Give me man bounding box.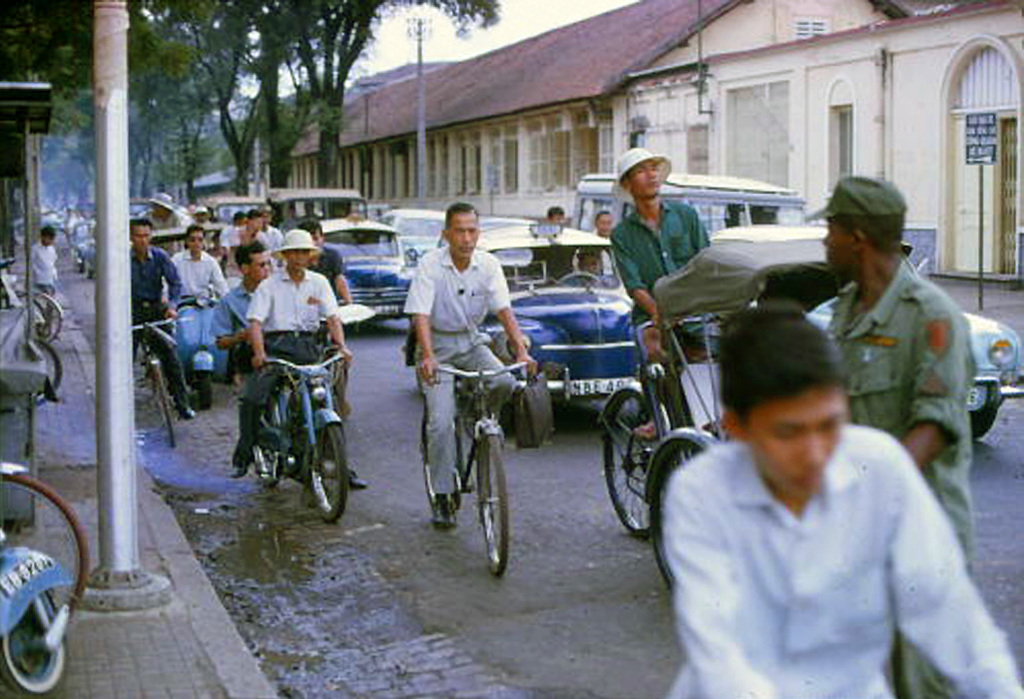
(x1=809, y1=171, x2=977, y2=698).
